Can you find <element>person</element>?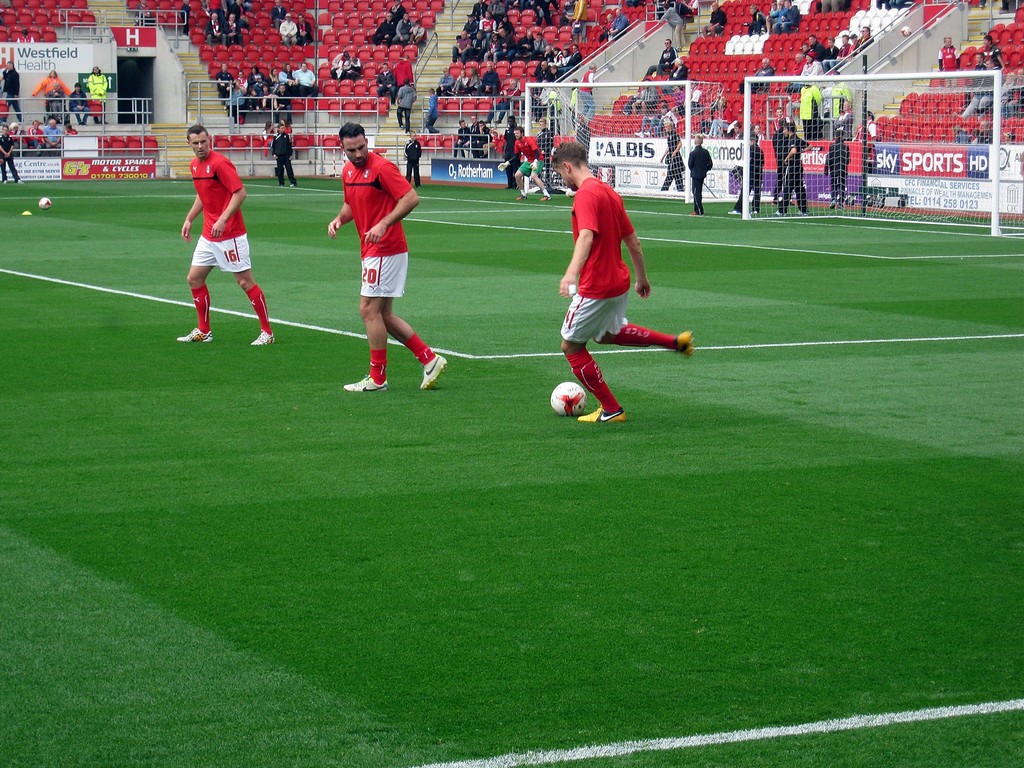
Yes, bounding box: Rect(172, 134, 259, 358).
